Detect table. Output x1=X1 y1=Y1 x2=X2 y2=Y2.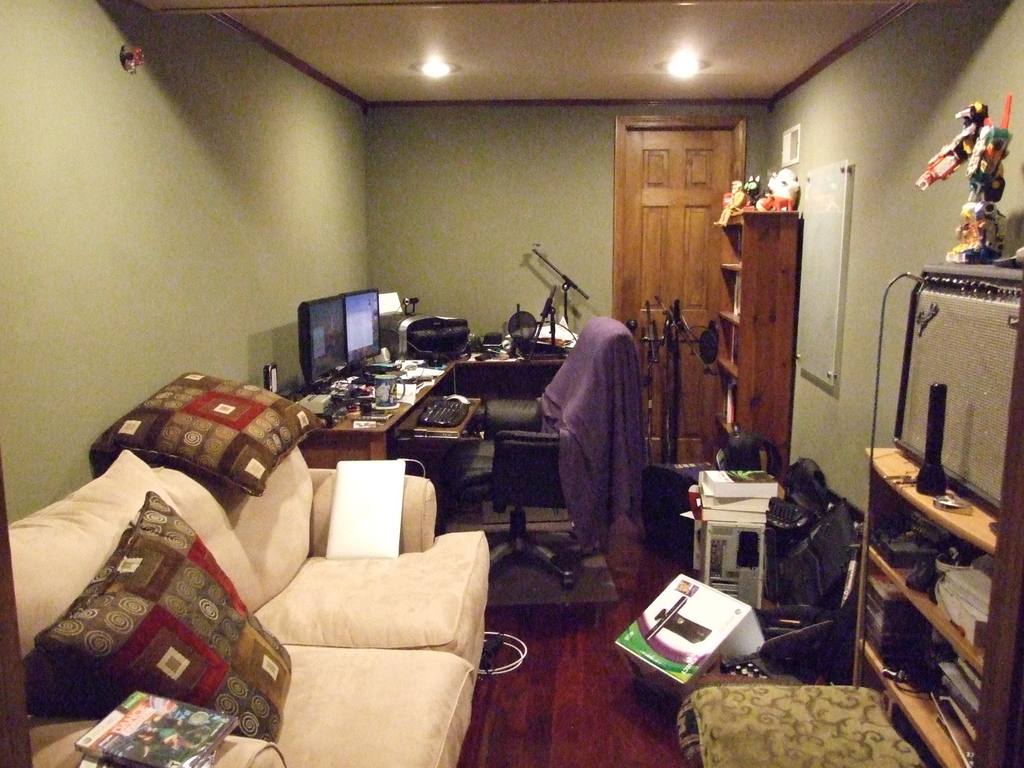
x1=285 y1=337 x2=460 y2=466.
